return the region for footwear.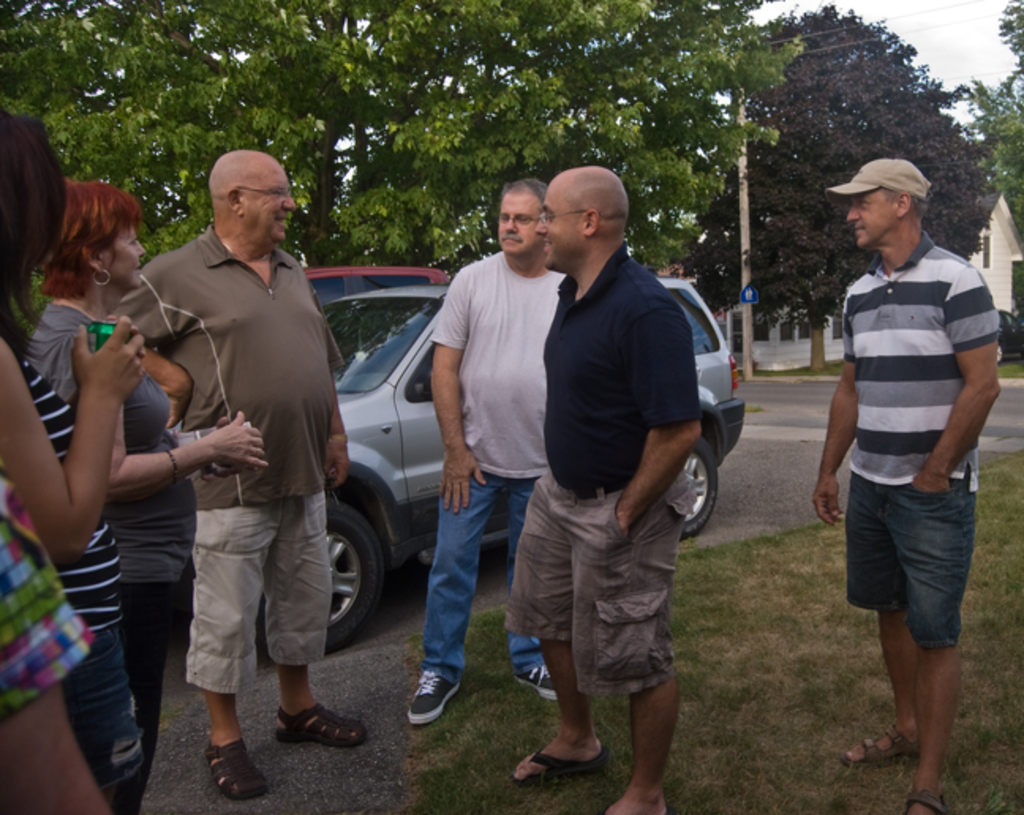
907 788 953 813.
